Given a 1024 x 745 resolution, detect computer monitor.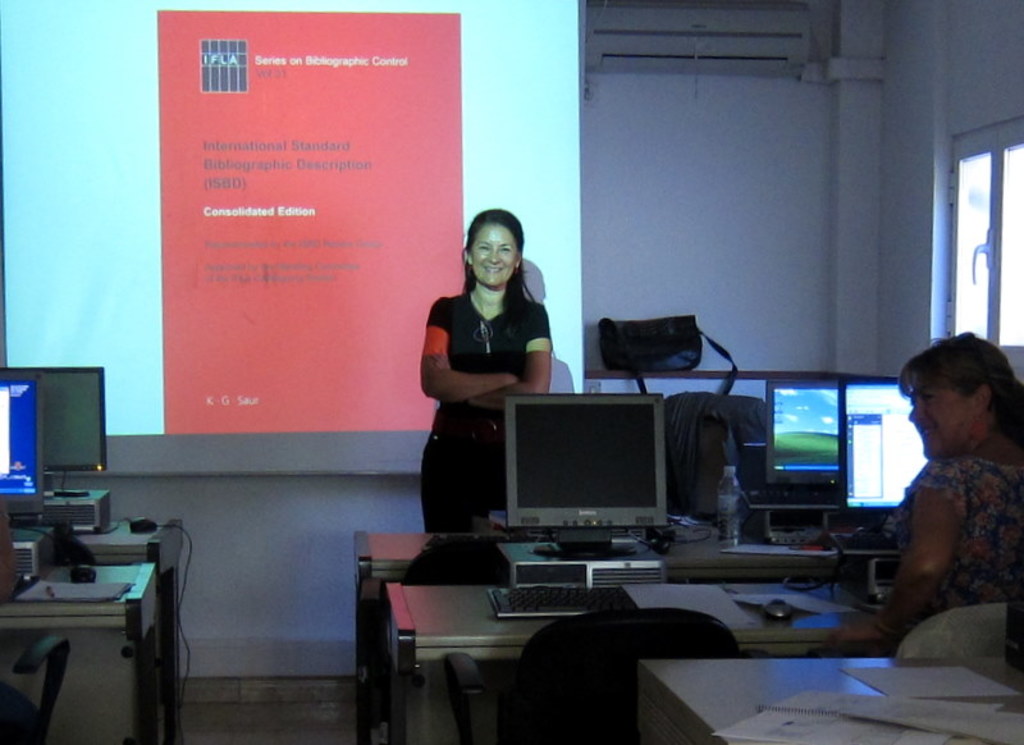
rect(0, 367, 49, 518).
